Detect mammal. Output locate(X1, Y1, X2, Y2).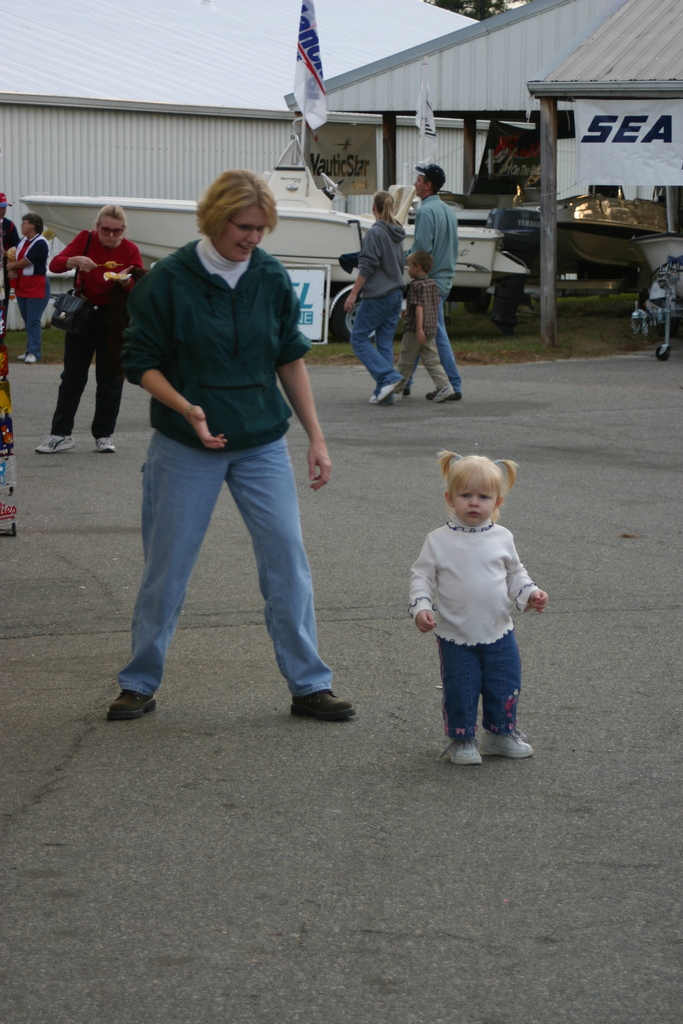
locate(409, 449, 550, 768).
